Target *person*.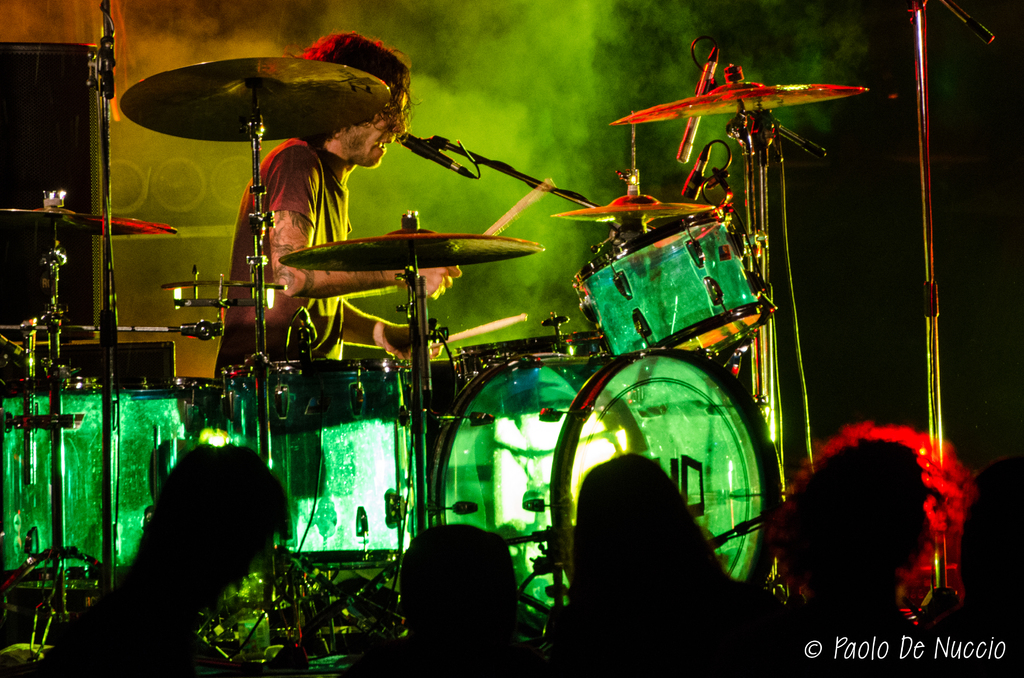
Target region: pyautogui.locateOnScreen(210, 29, 467, 385).
